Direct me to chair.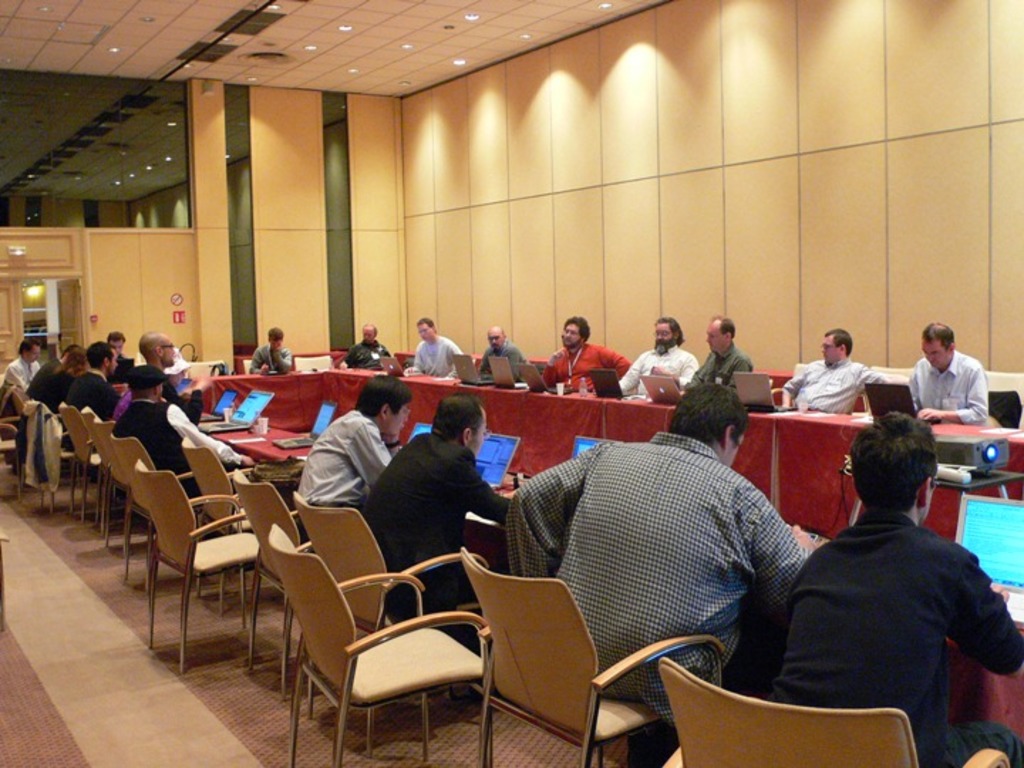
Direction: (x1=9, y1=385, x2=36, y2=430).
